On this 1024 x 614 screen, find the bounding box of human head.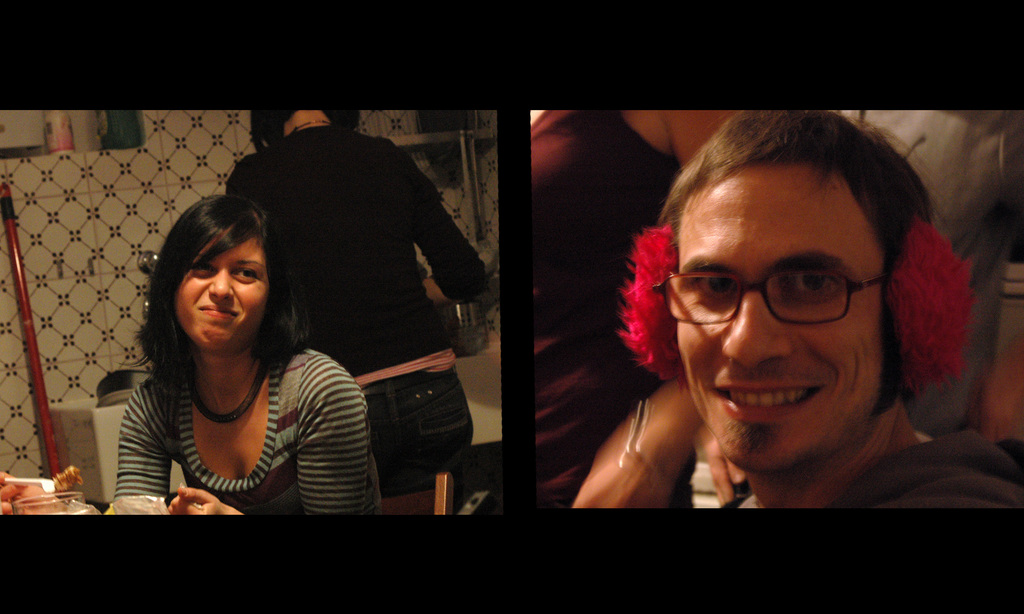
Bounding box: 150:189:278:355.
